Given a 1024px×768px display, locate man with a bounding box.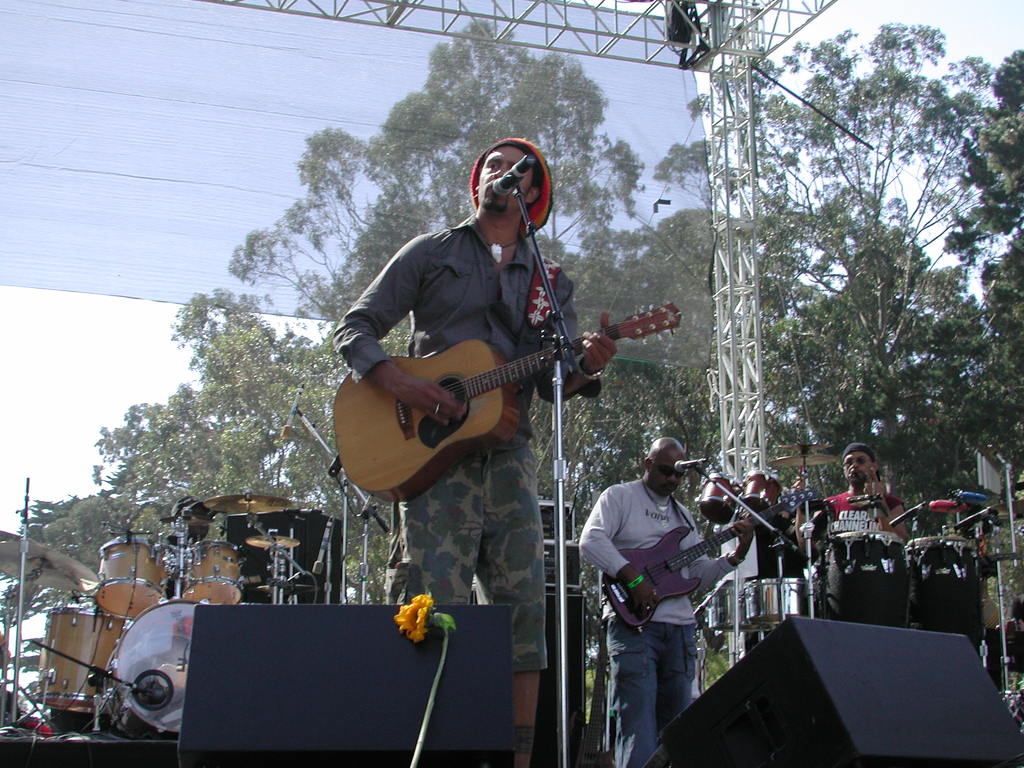
Located: BBox(147, 495, 212, 601).
